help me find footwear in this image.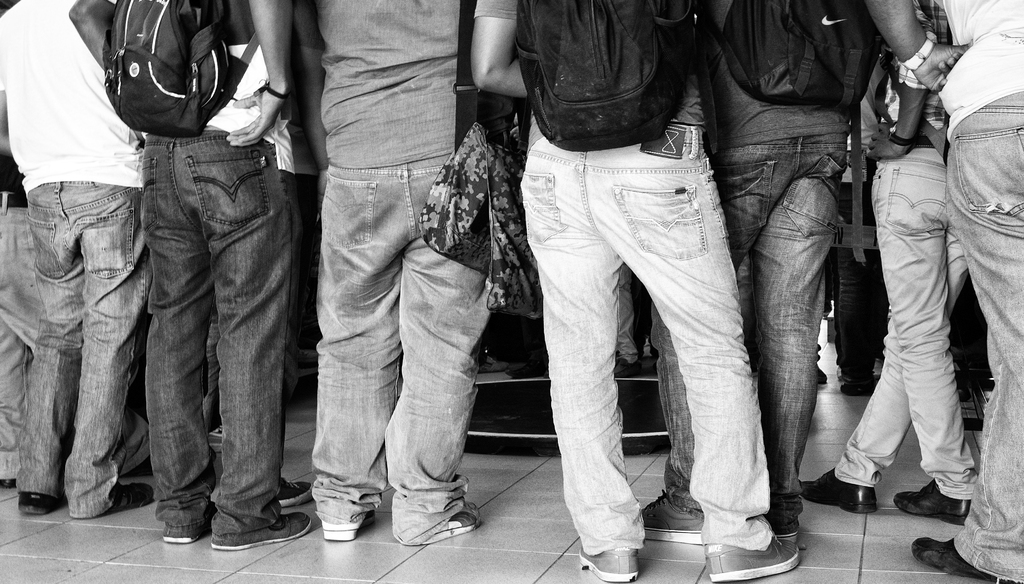
Found it: crop(795, 466, 880, 517).
